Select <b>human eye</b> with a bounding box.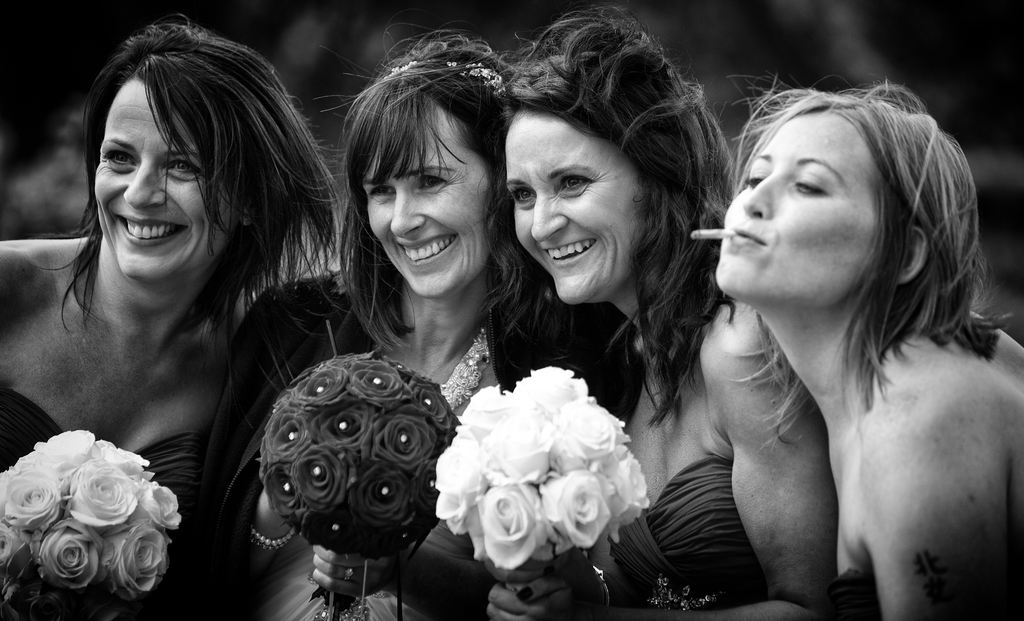
region(778, 153, 867, 213).
